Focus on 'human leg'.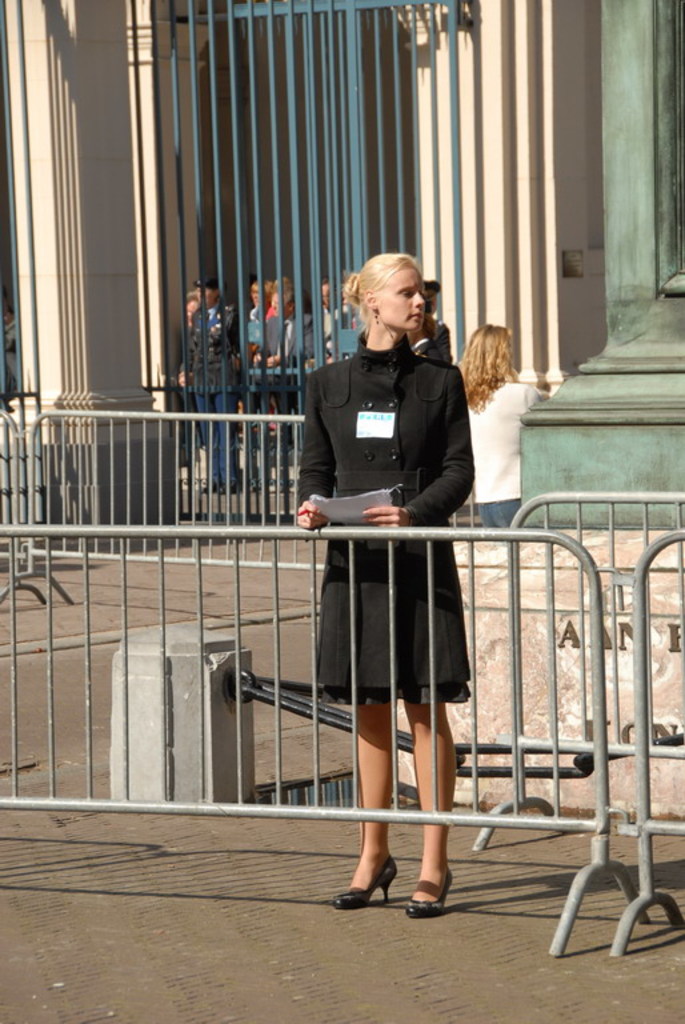
Focused at select_region(413, 568, 457, 917).
